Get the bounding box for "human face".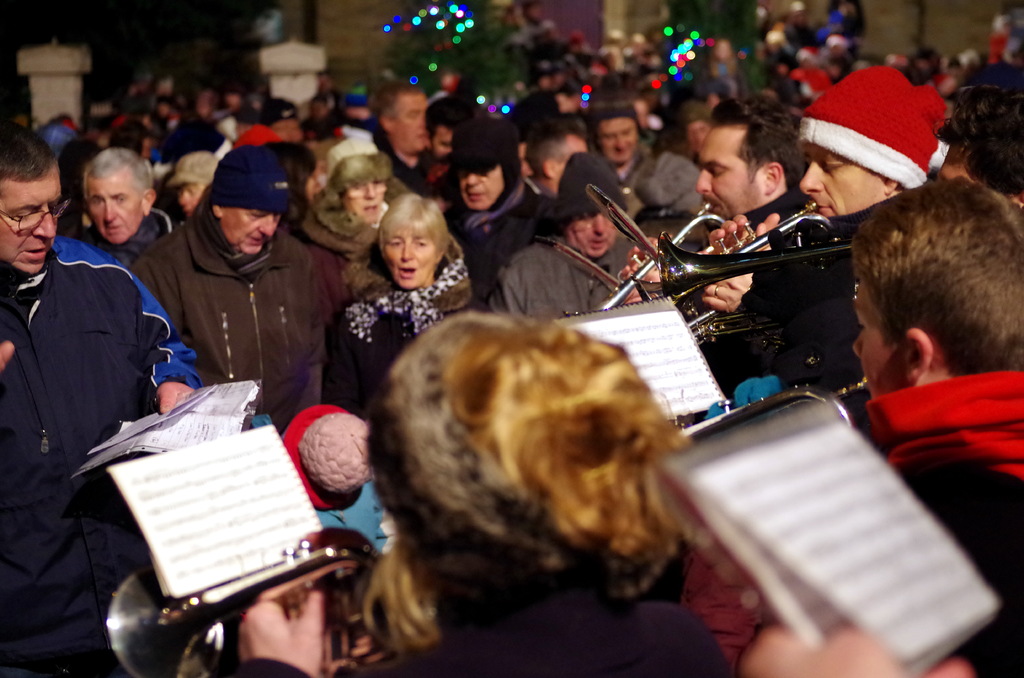
{"left": 602, "top": 122, "right": 636, "bottom": 162}.
